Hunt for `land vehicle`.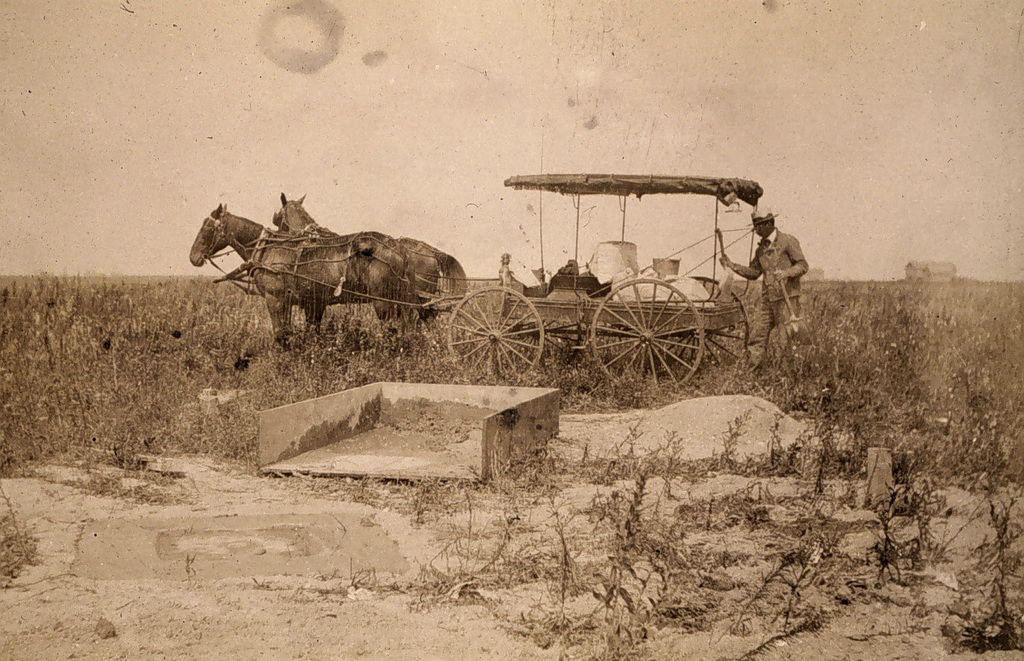
Hunted down at locate(190, 173, 762, 396).
